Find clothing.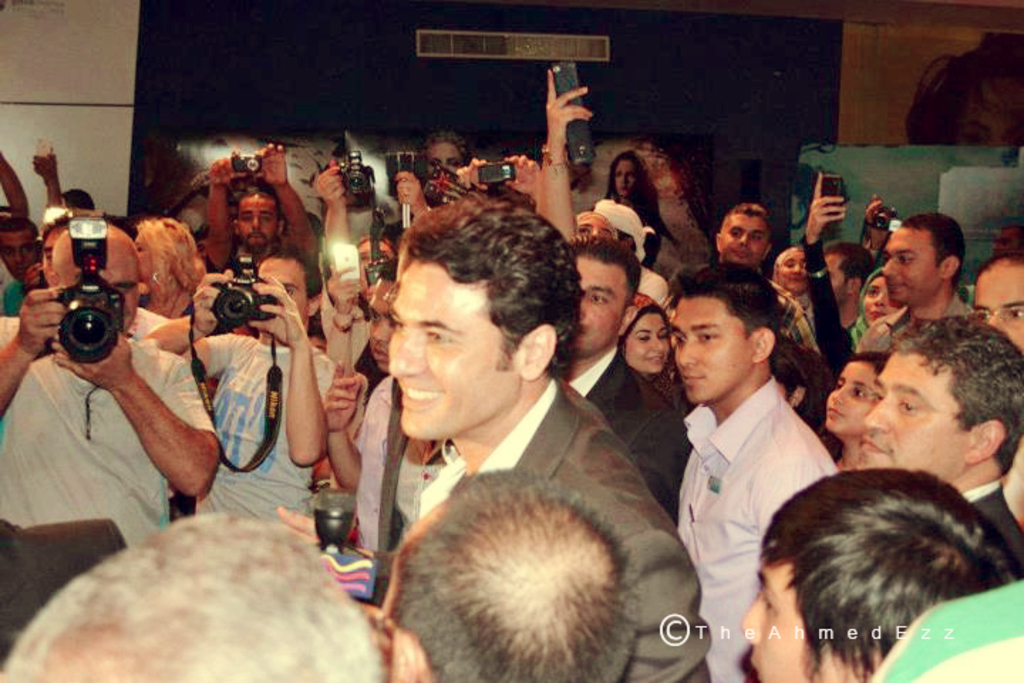
<region>661, 350, 846, 630</region>.
